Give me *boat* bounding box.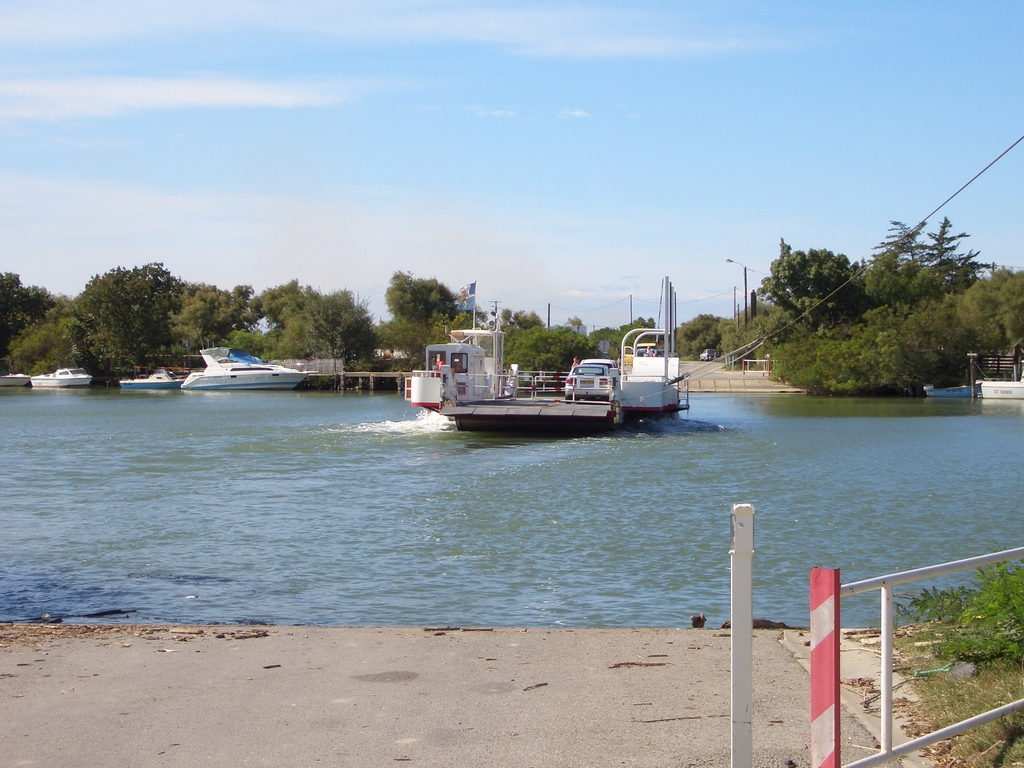
[left=189, top=344, right=315, bottom=387].
